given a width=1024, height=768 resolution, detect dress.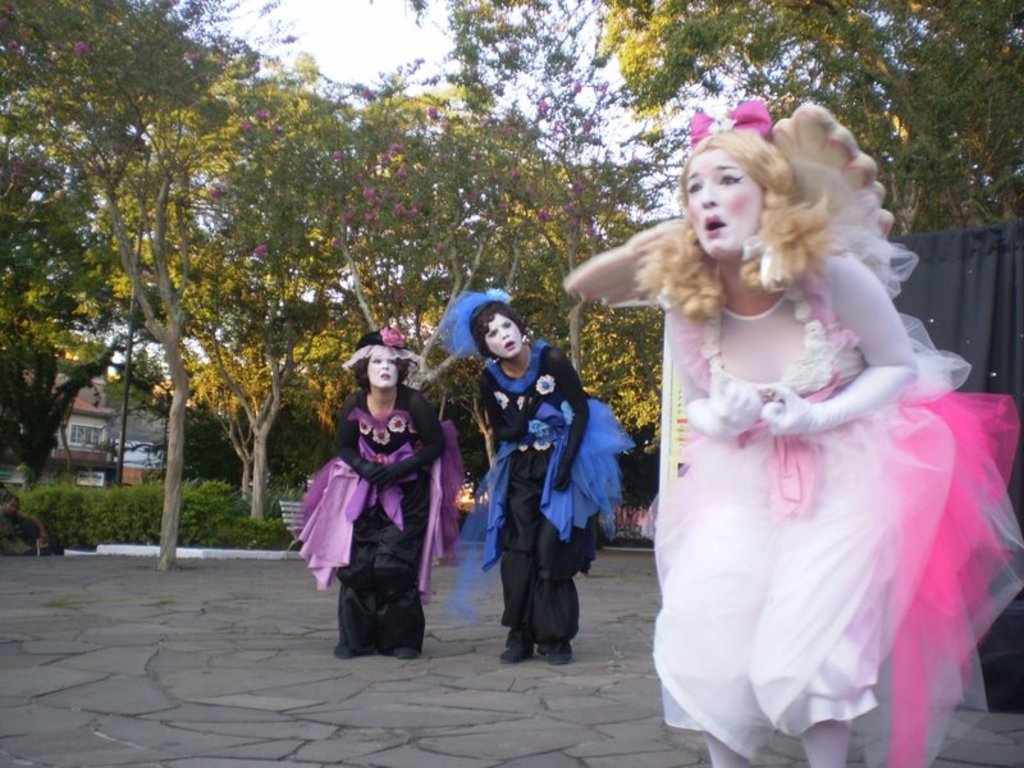
[326, 381, 445, 637].
